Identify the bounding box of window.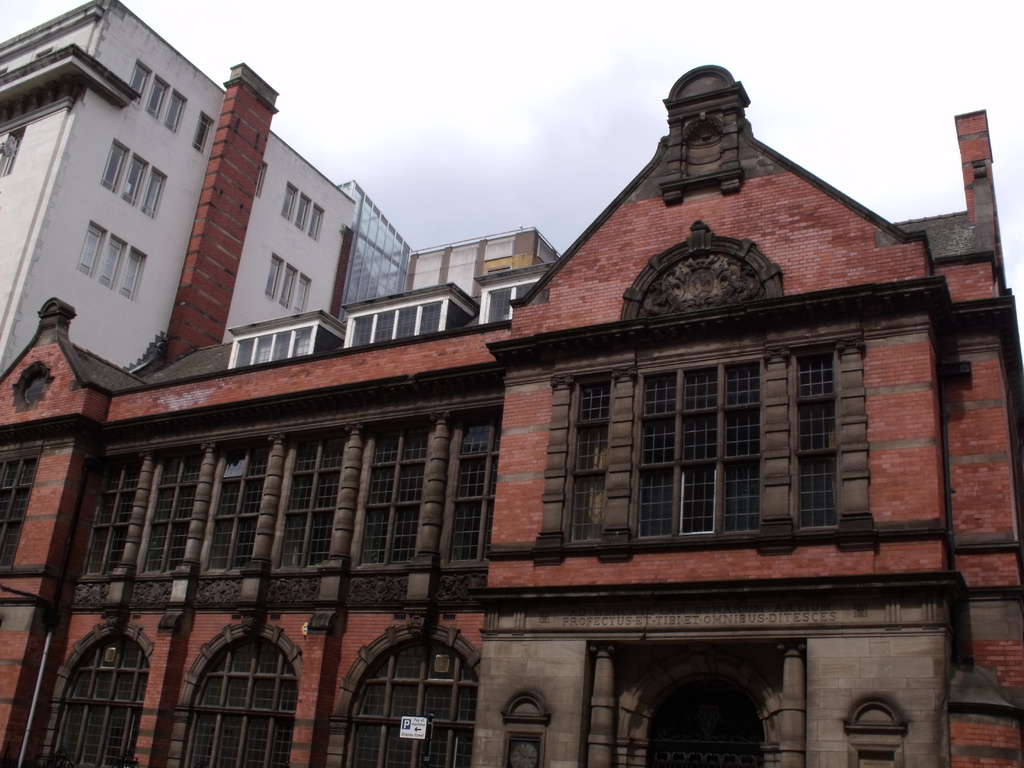
detection(278, 264, 297, 308).
